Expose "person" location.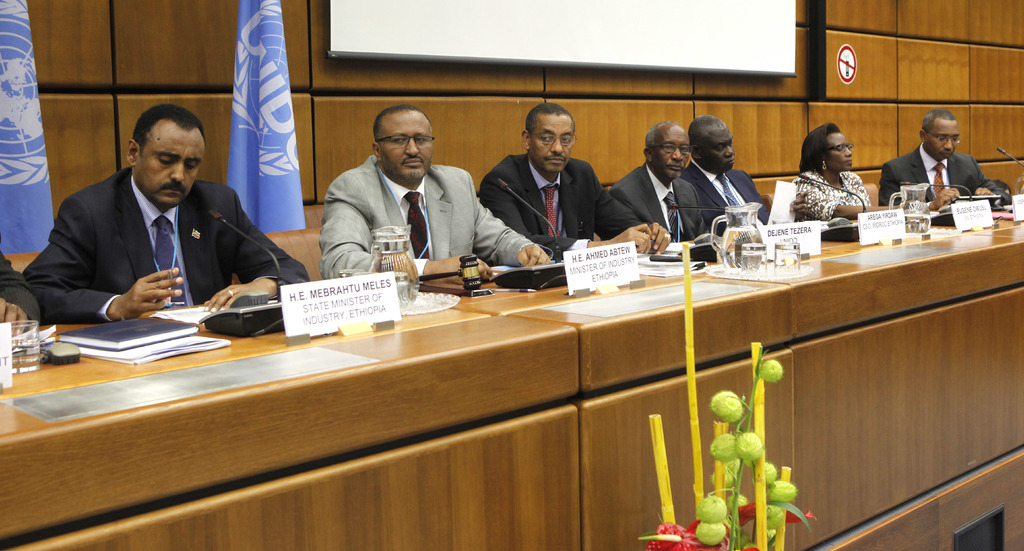
Exposed at (480,101,671,265).
